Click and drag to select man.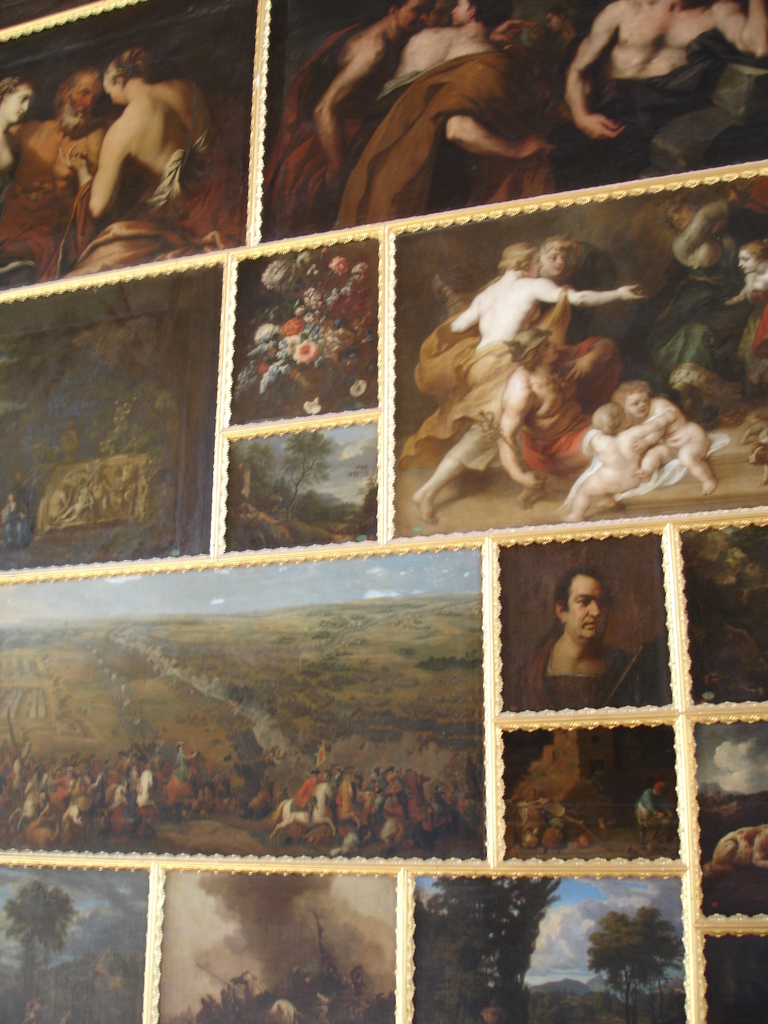
Selection: [636, 781, 676, 848].
